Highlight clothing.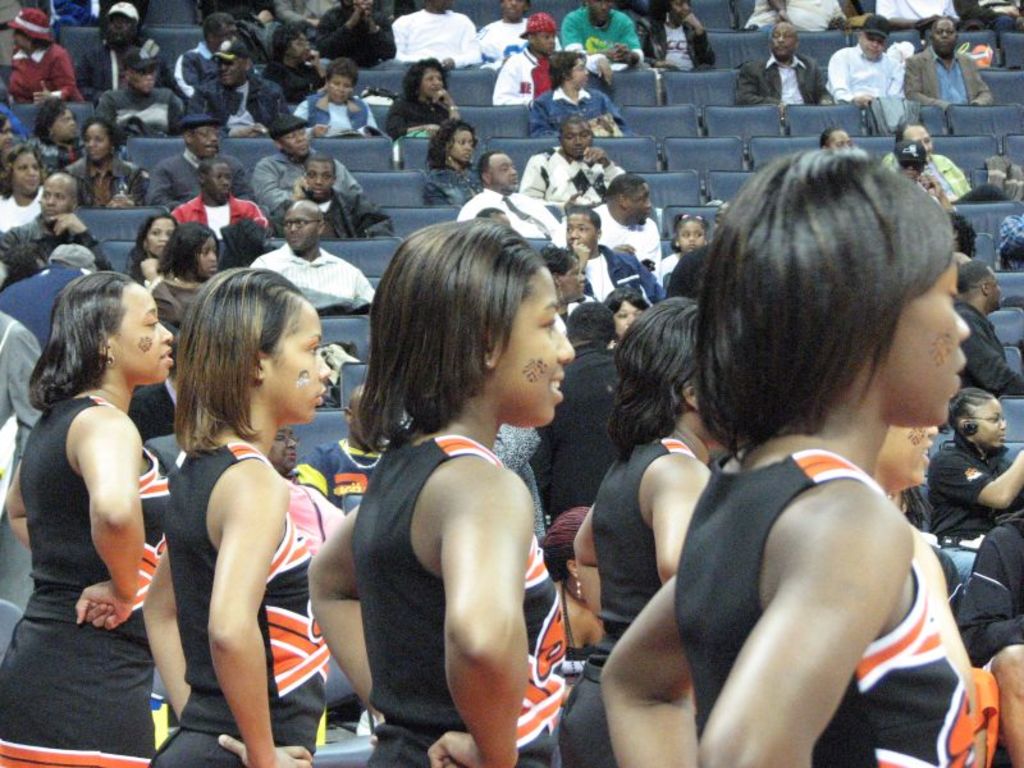
Highlighted region: [left=942, top=301, right=1023, bottom=404].
